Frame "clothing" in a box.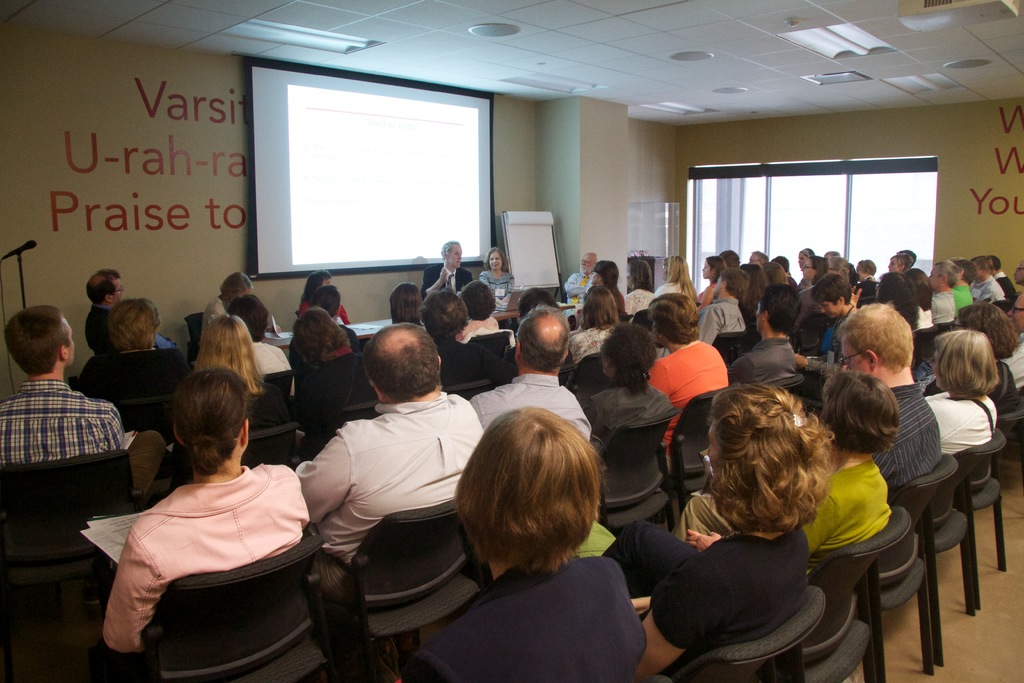
box=[623, 293, 655, 308].
